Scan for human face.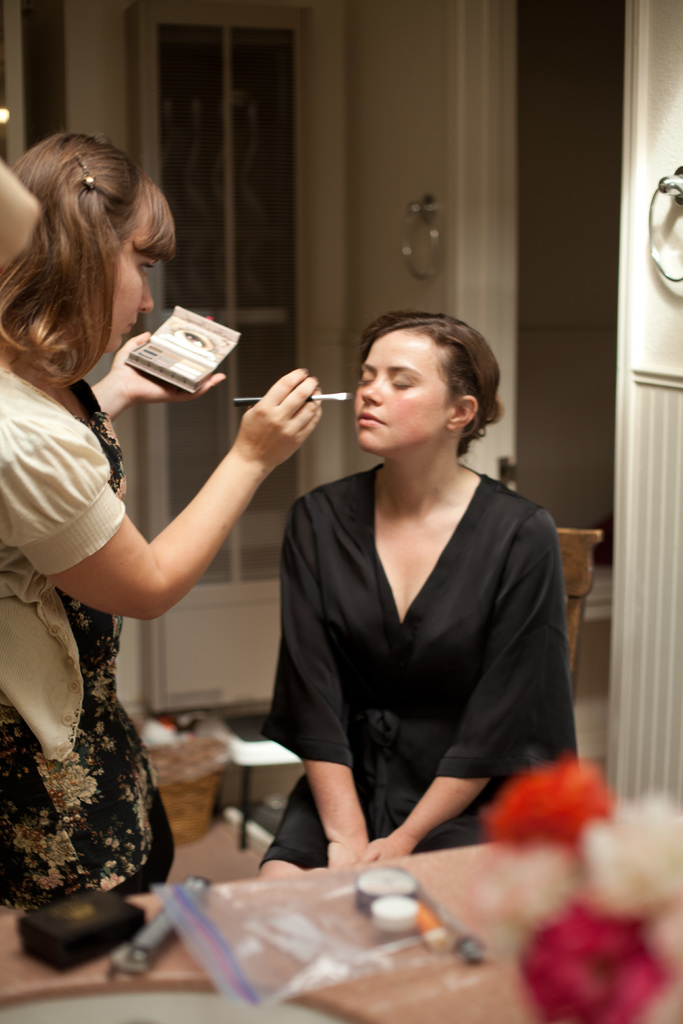
Scan result: [111,212,153,356].
